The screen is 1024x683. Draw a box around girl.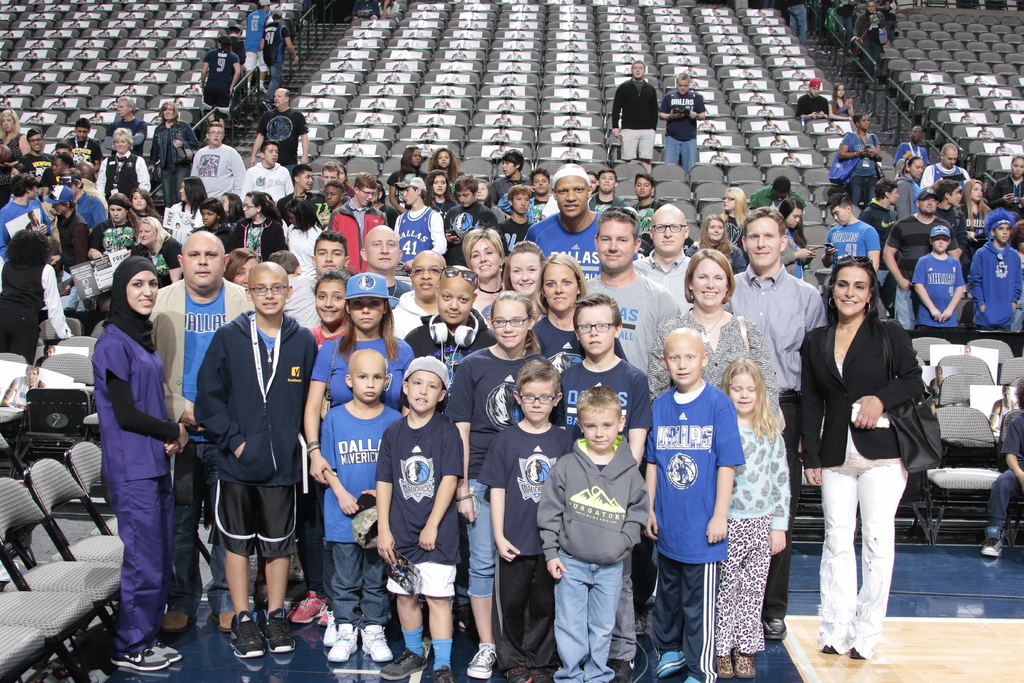
box=[422, 170, 458, 222].
